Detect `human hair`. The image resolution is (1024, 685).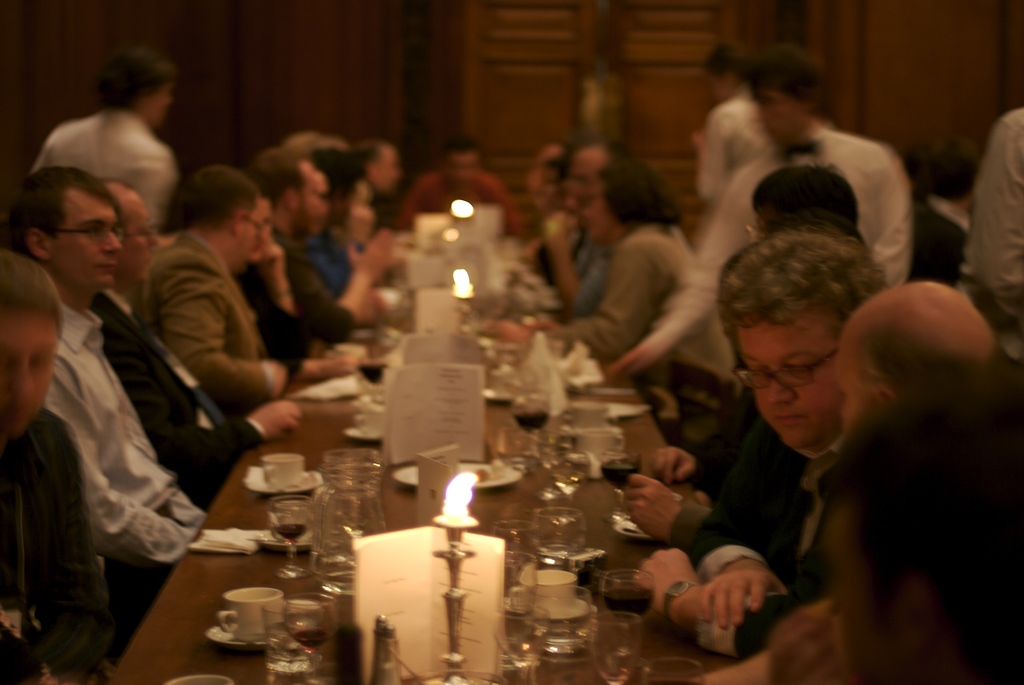
x1=5 y1=165 x2=115 y2=262.
